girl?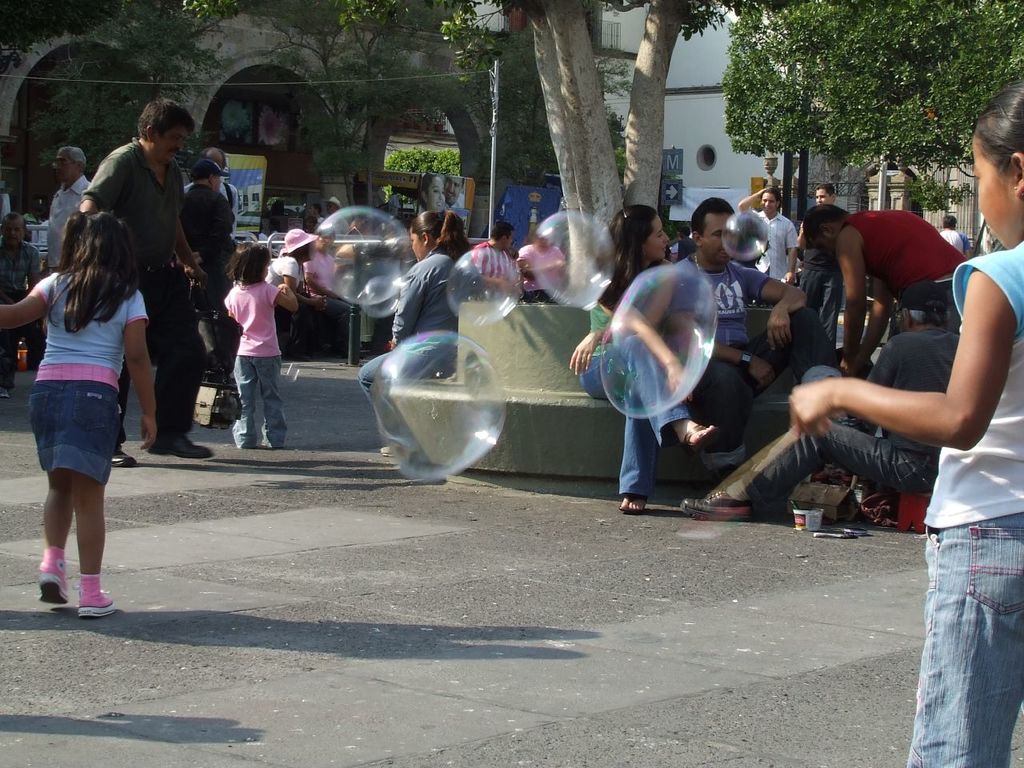
left=566, top=204, right=714, bottom=514
